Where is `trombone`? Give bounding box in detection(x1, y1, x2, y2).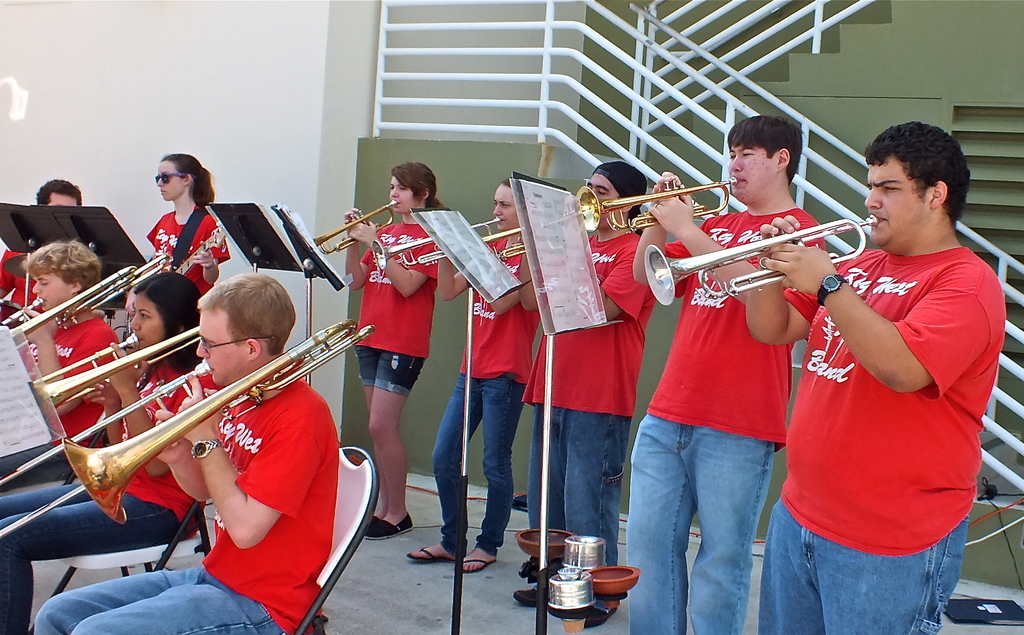
detection(0, 318, 375, 538).
